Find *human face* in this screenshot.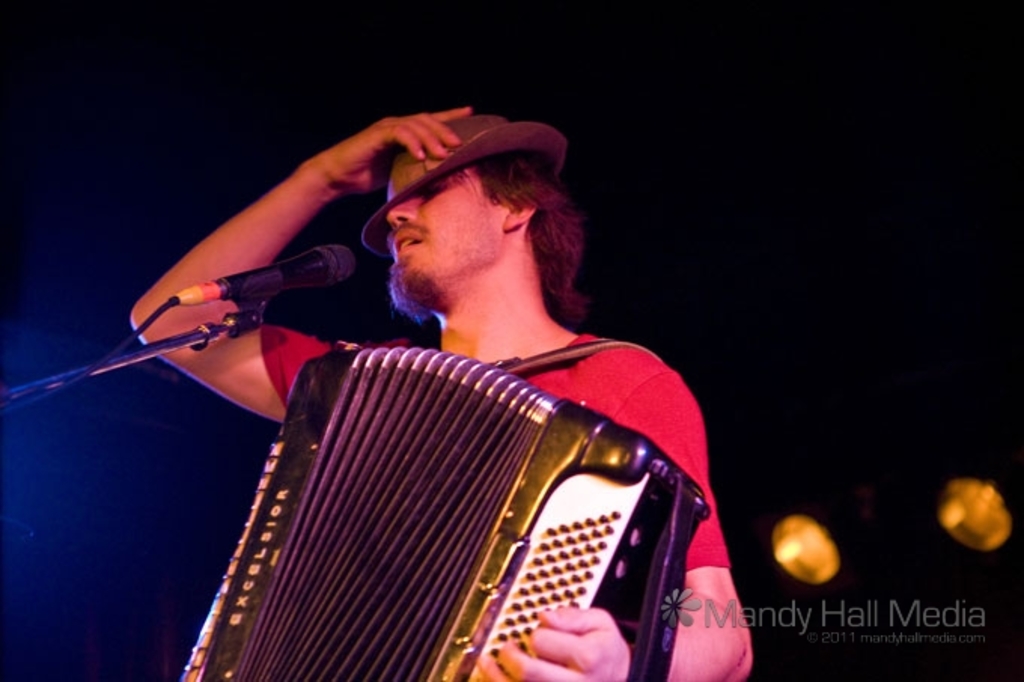
The bounding box for *human face* is 386/161/500/301.
